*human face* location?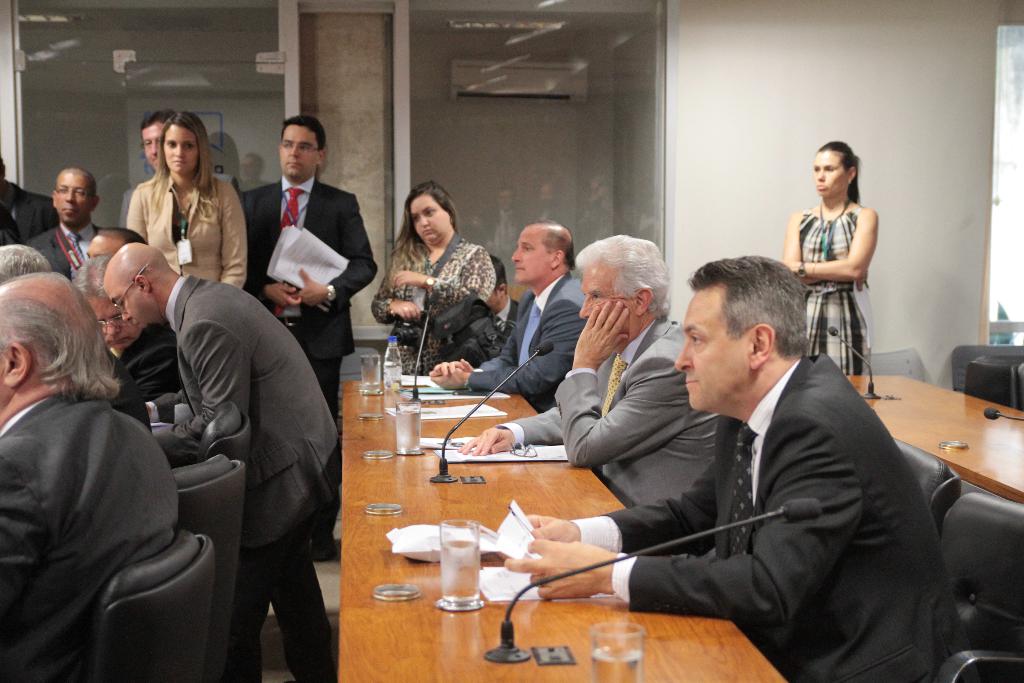
(106,277,156,321)
